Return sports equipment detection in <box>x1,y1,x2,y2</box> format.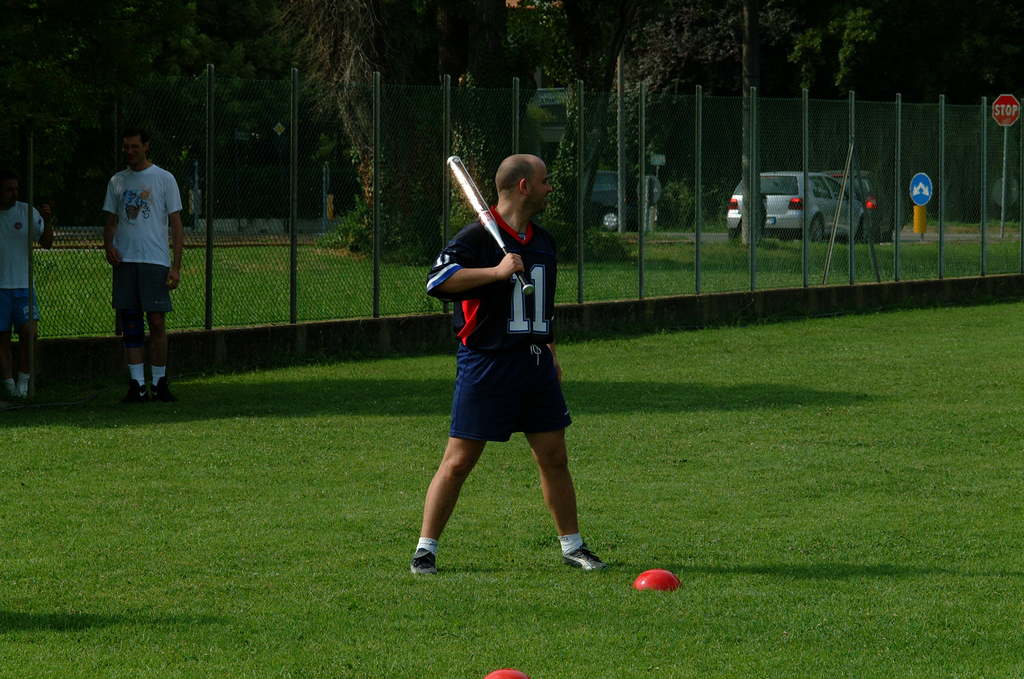
<box>412,550,436,577</box>.
